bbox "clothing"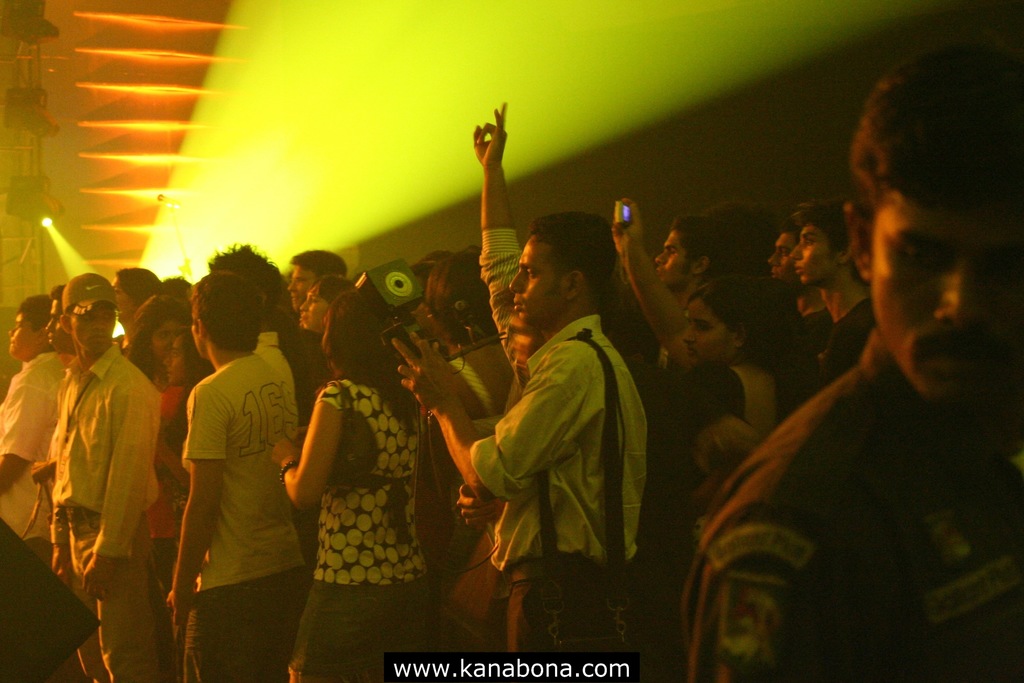
rect(42, 345, 166, 667)
